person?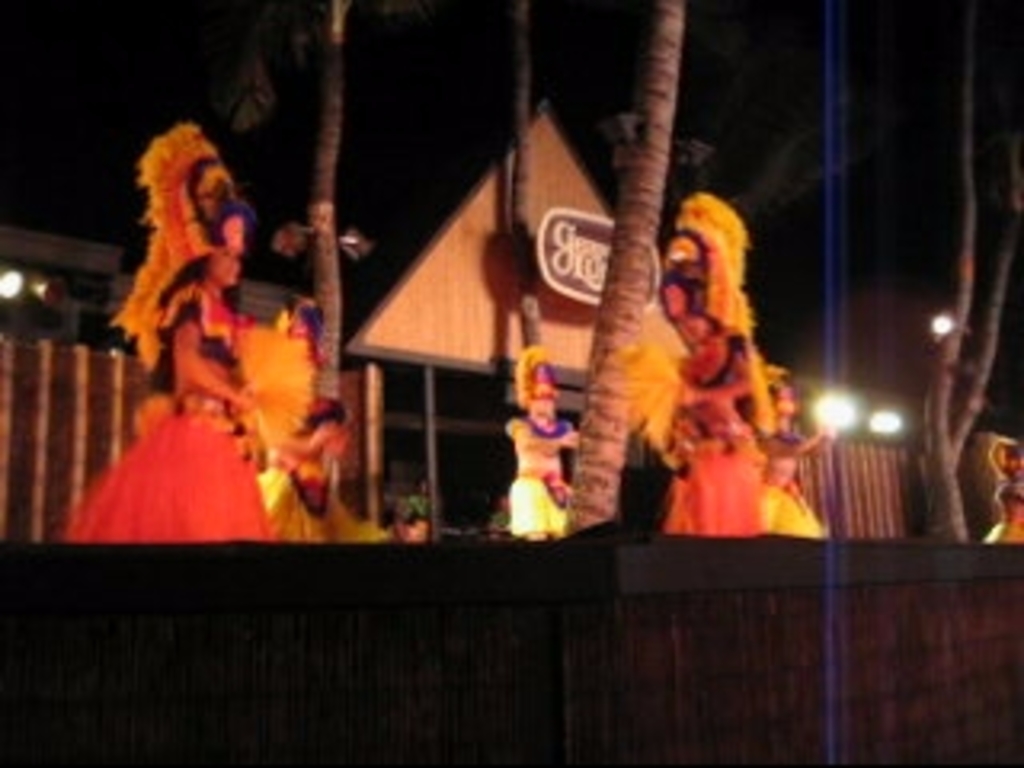
select_region(509, 349, 592, 534)
